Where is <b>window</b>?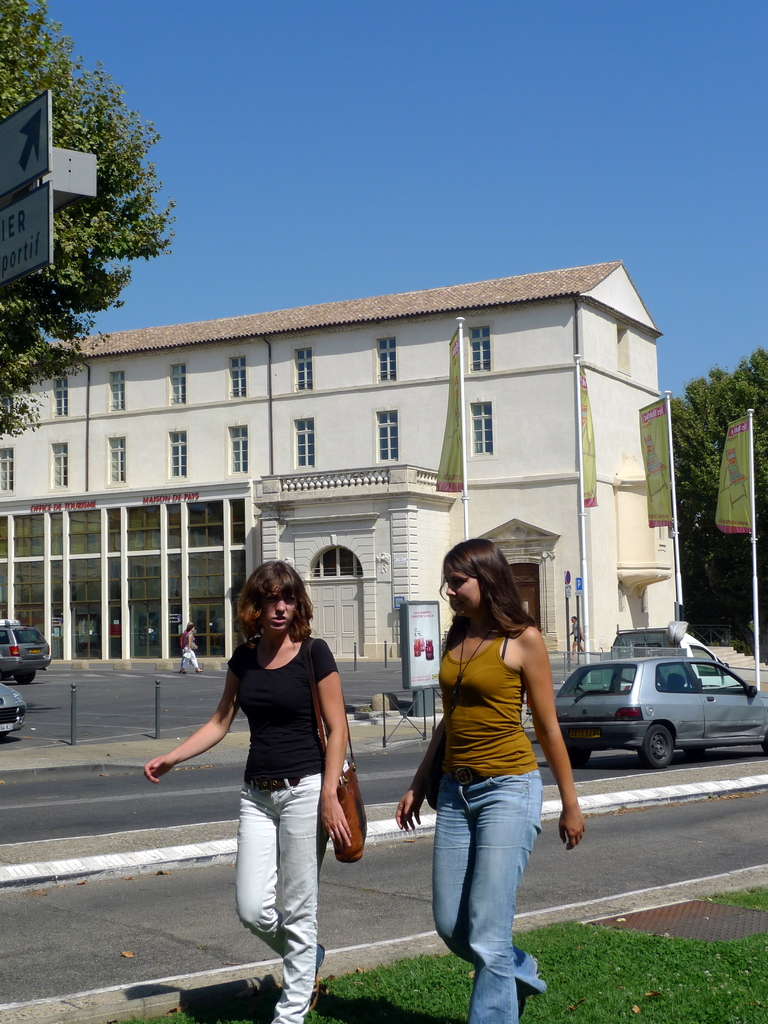
rect(108, 436, 127, 483).
